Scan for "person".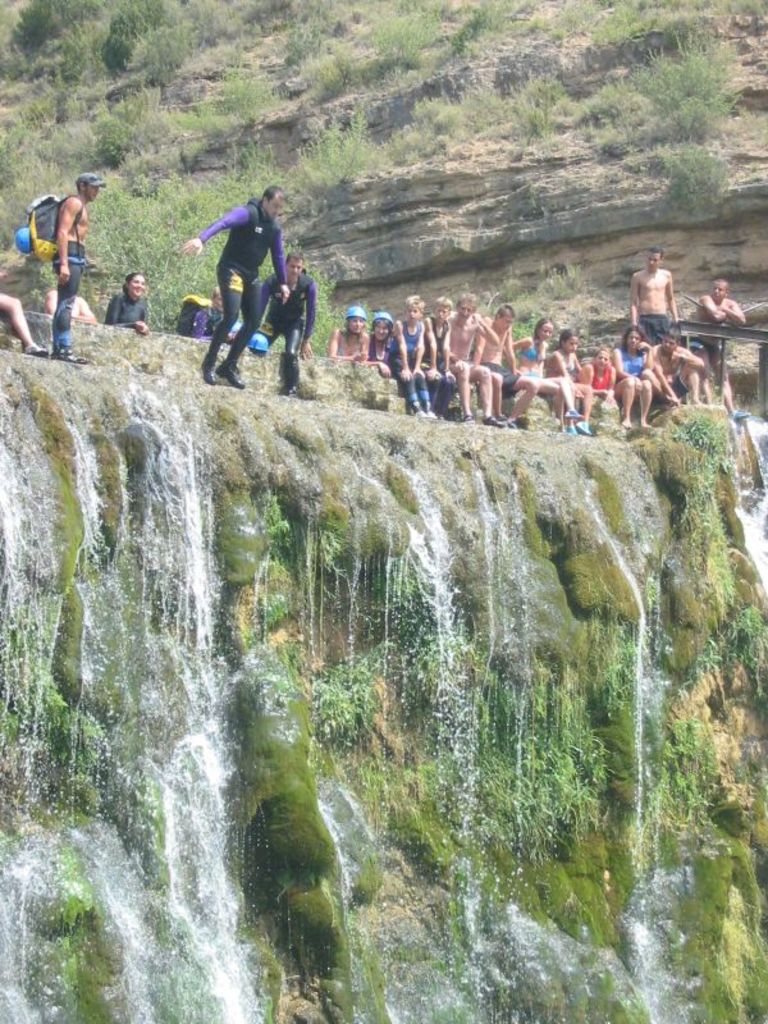
Scan result: crop(326, 306, 392, 371).
